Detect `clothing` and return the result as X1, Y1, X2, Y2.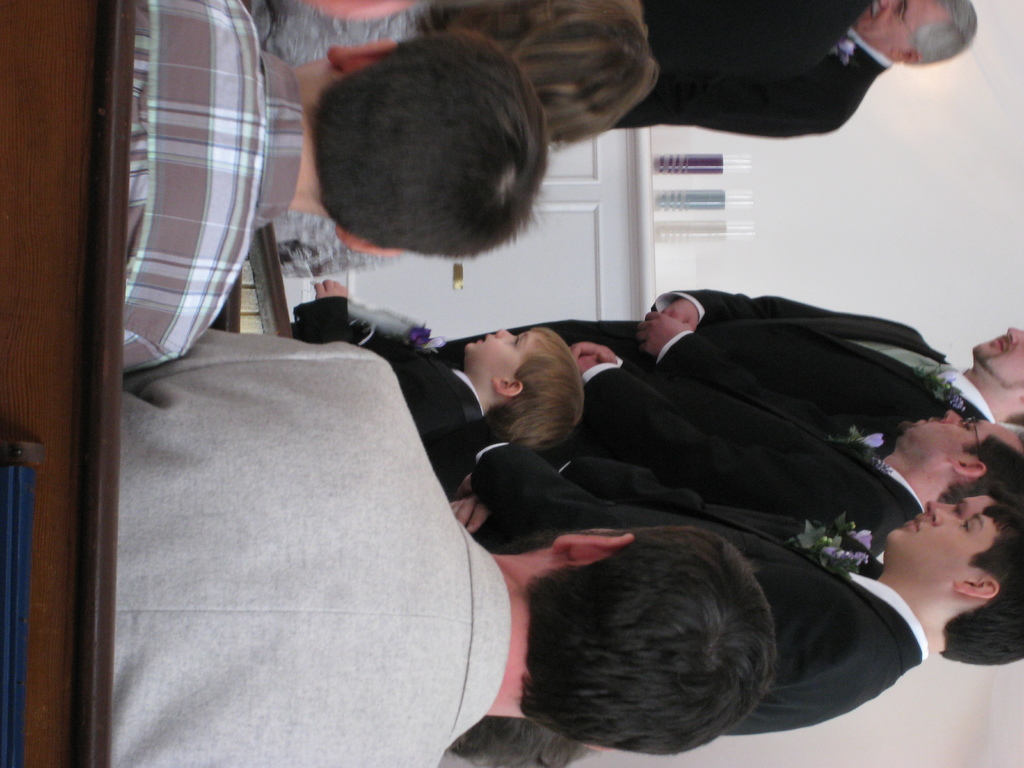
118, 328, 506, 767.
